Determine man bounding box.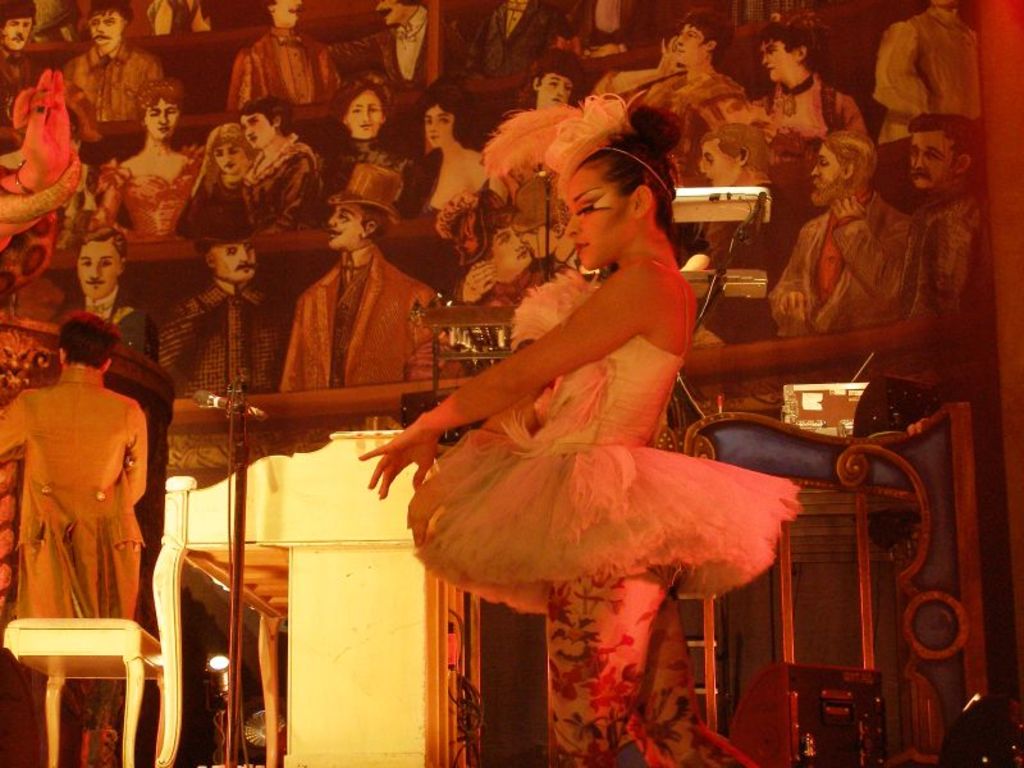
Determined: bbox(900, 106, 995, 328).
